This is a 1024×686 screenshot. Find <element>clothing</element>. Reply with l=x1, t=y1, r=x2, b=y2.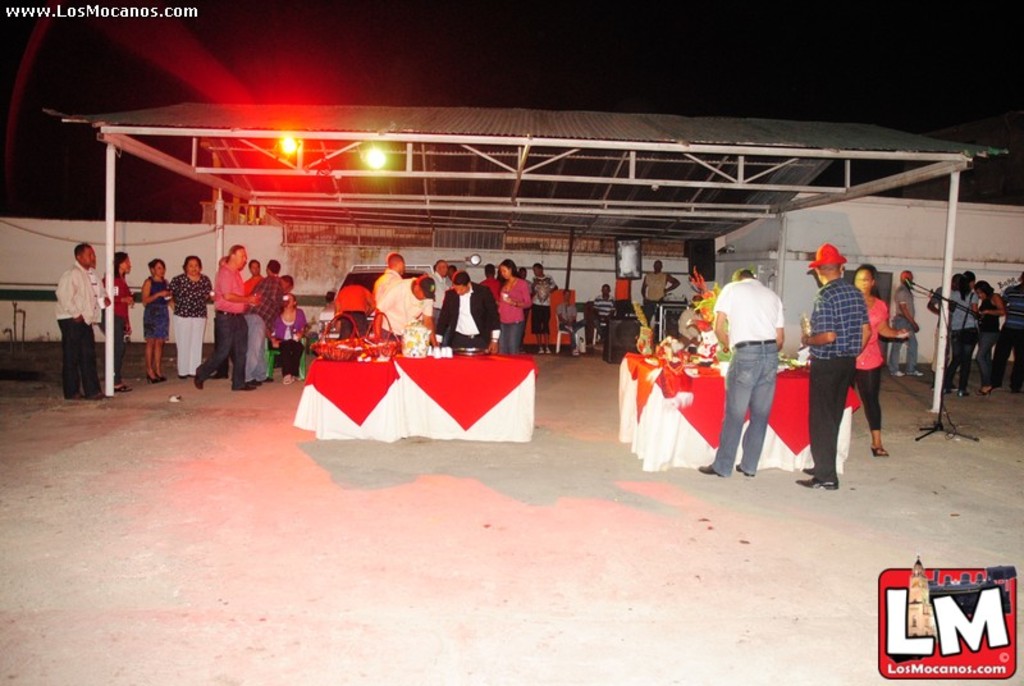
l=640, t=265, r=673, b=328.
